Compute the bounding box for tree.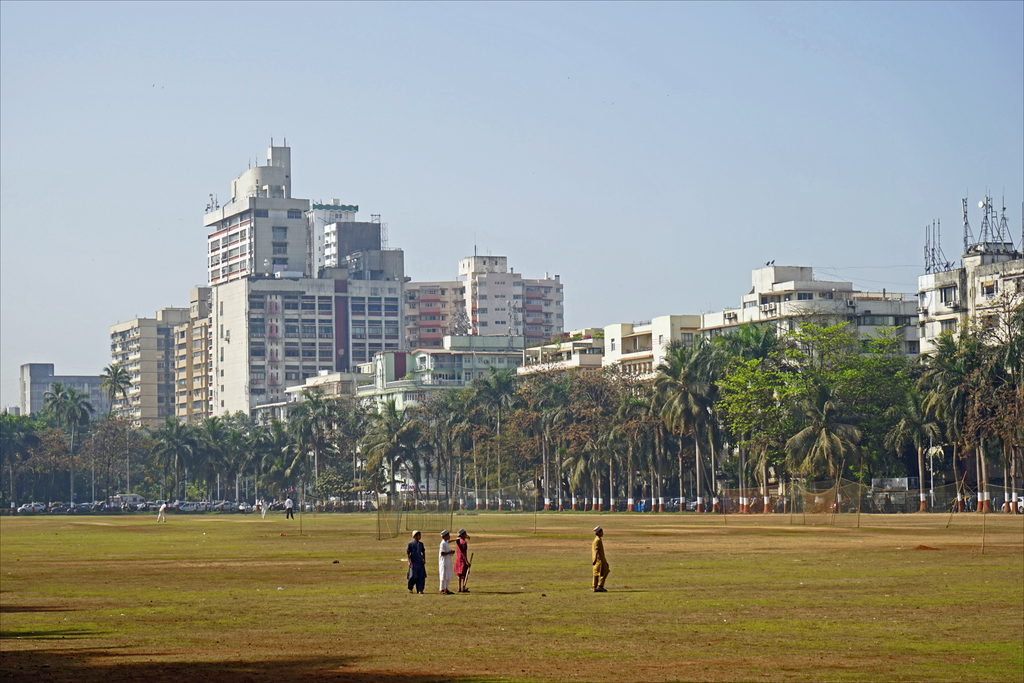
[left=0, top=408, right=24, bottom=514].
